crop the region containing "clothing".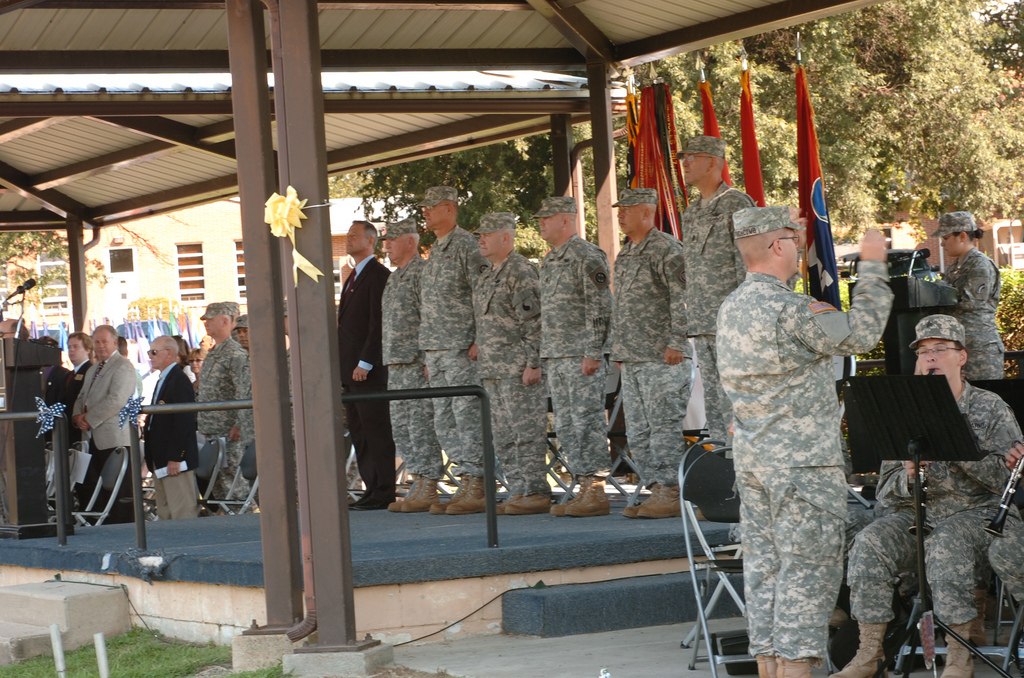
Crop region: <box>192,332,245,469</box>.
